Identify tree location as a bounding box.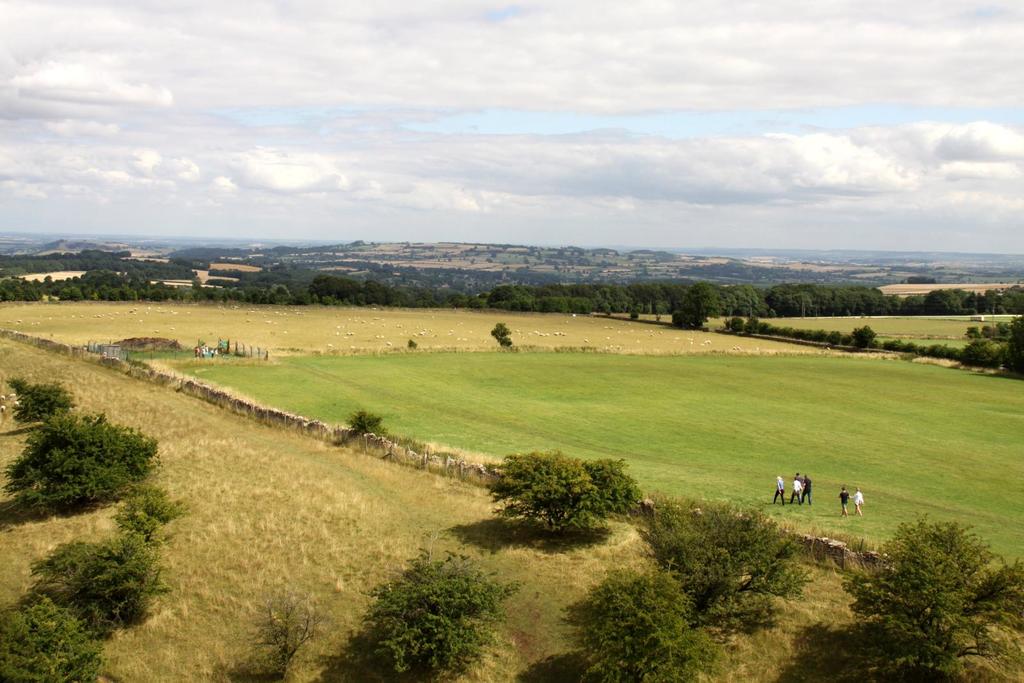
{"x1": 480, "y1": 446, "x2": 640, "y2": 544}.
